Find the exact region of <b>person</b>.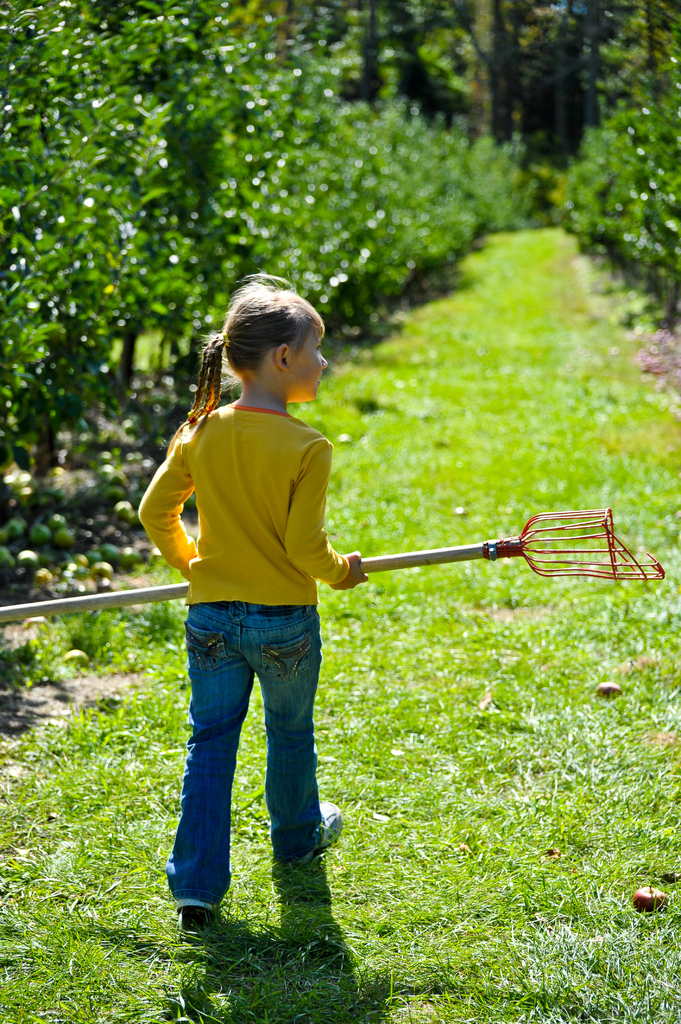
Exact region: left=147, top=270, right=397, bottom=938.
